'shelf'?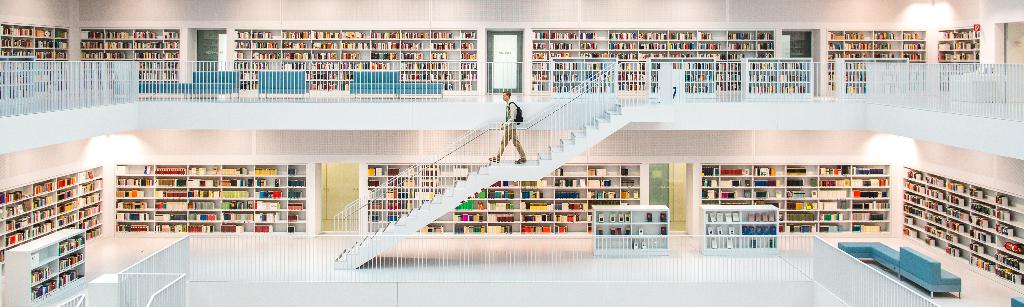
<box>304,70,312,79</box>
